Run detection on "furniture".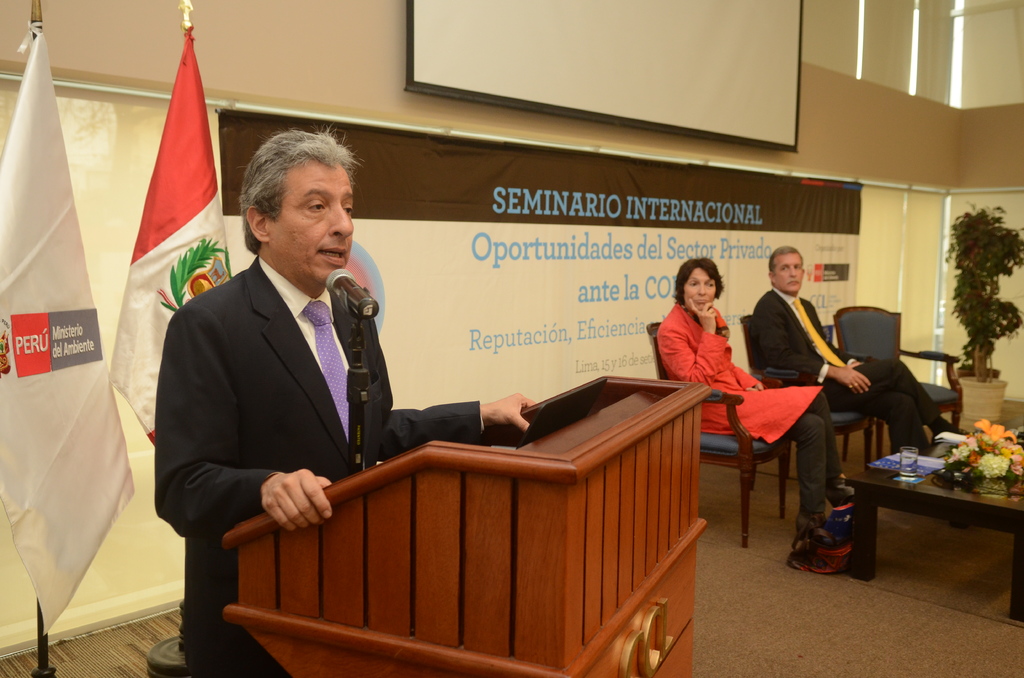
Result: box(221, 369, 715, 677).
